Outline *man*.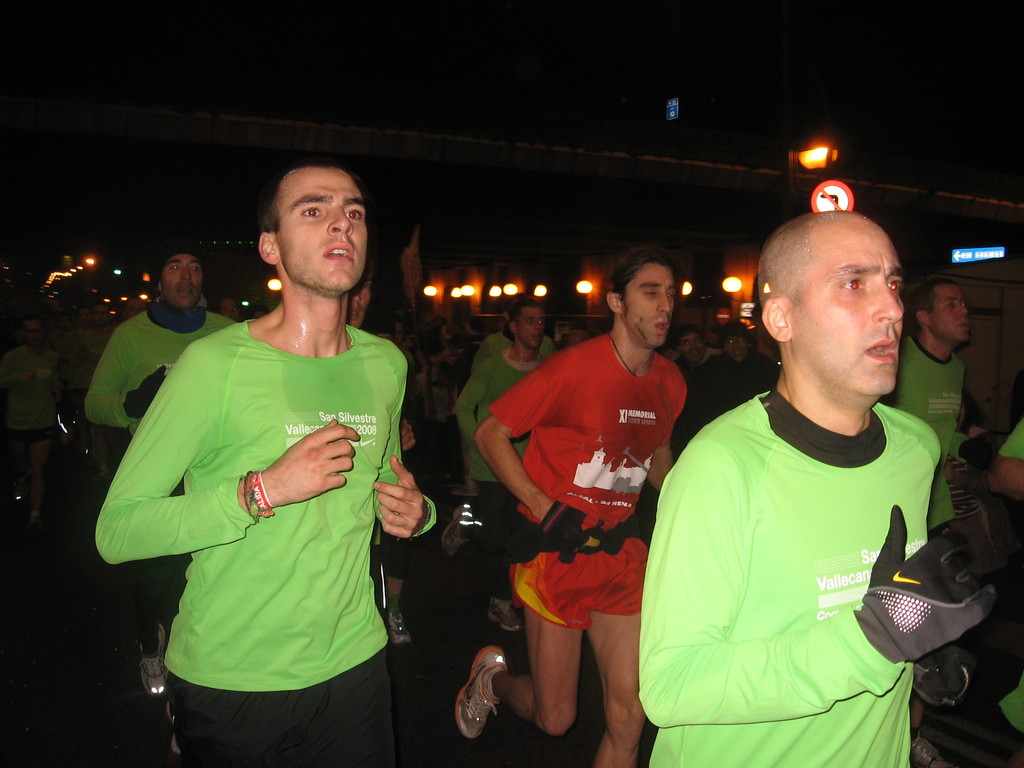
Outline: (628,204,940,766).
